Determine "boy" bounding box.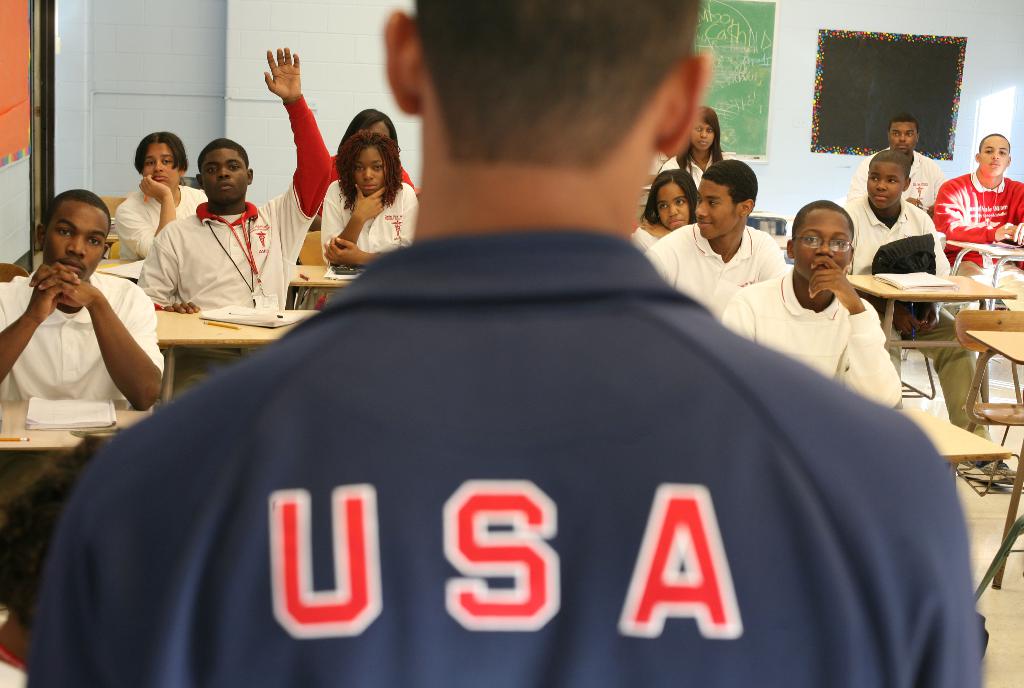
Determined: 840, 150, 1021, 487.
